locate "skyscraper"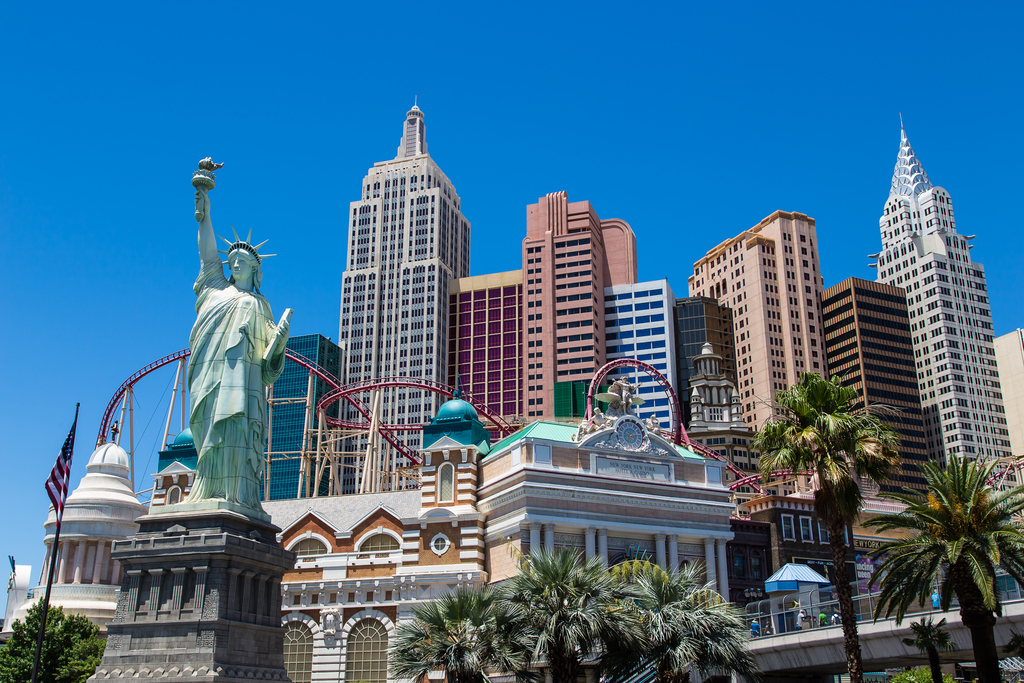
bbox=[689, 206, 830, 465]
